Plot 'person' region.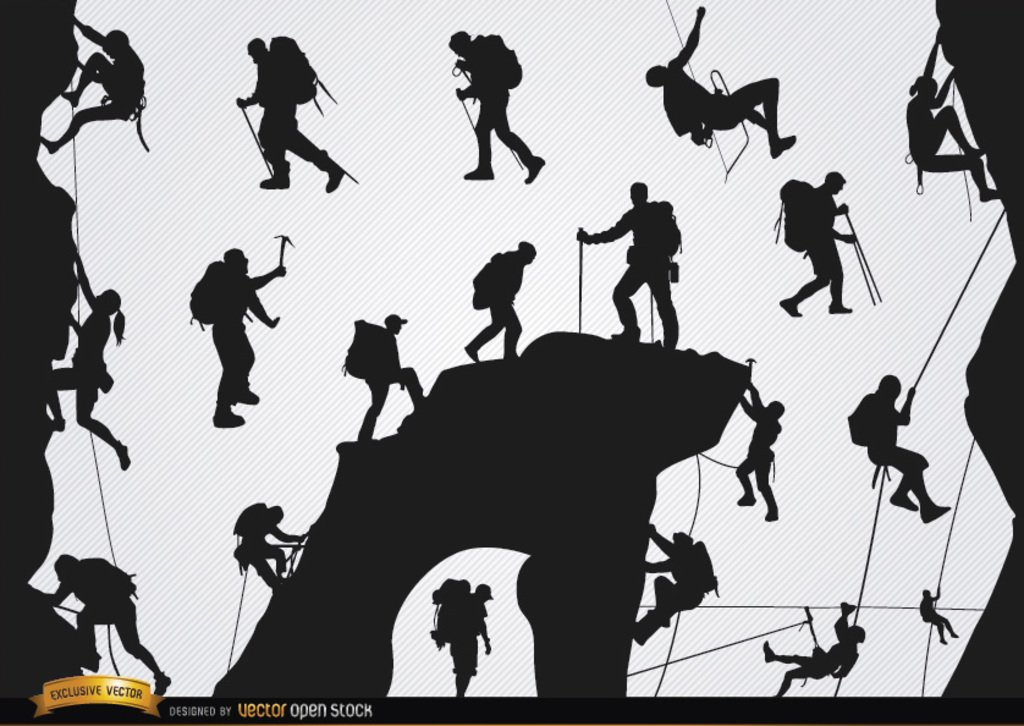
Plotted at rect(643, 1, 798, 161).
